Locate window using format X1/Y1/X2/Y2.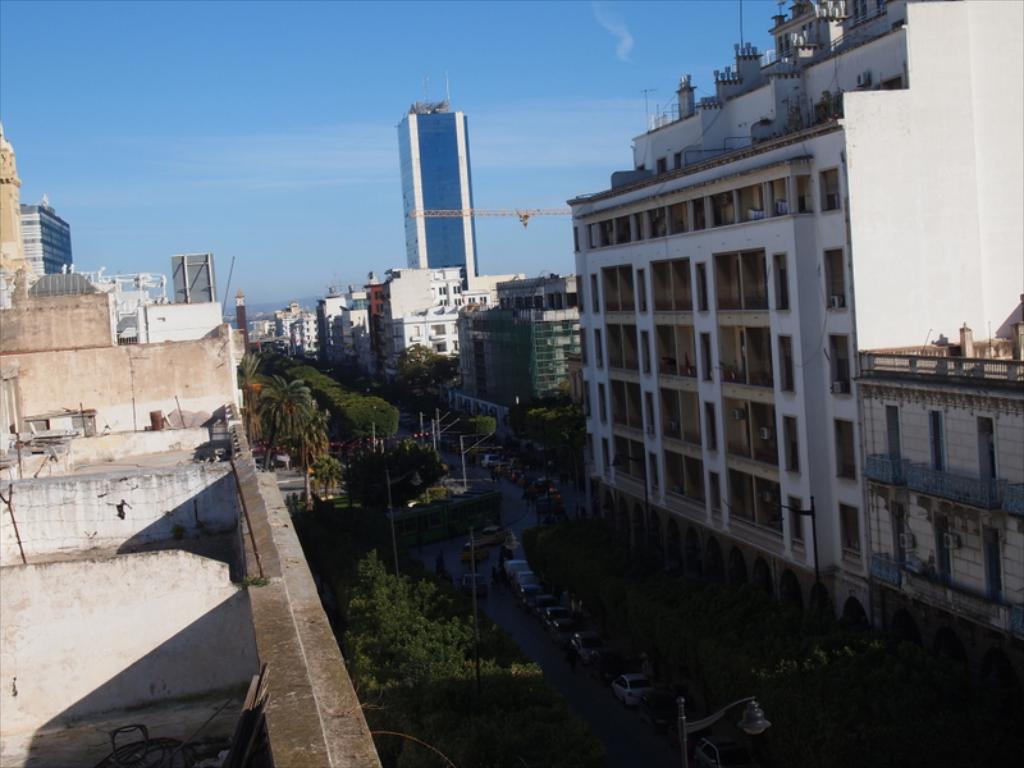
691/332/712/378.
